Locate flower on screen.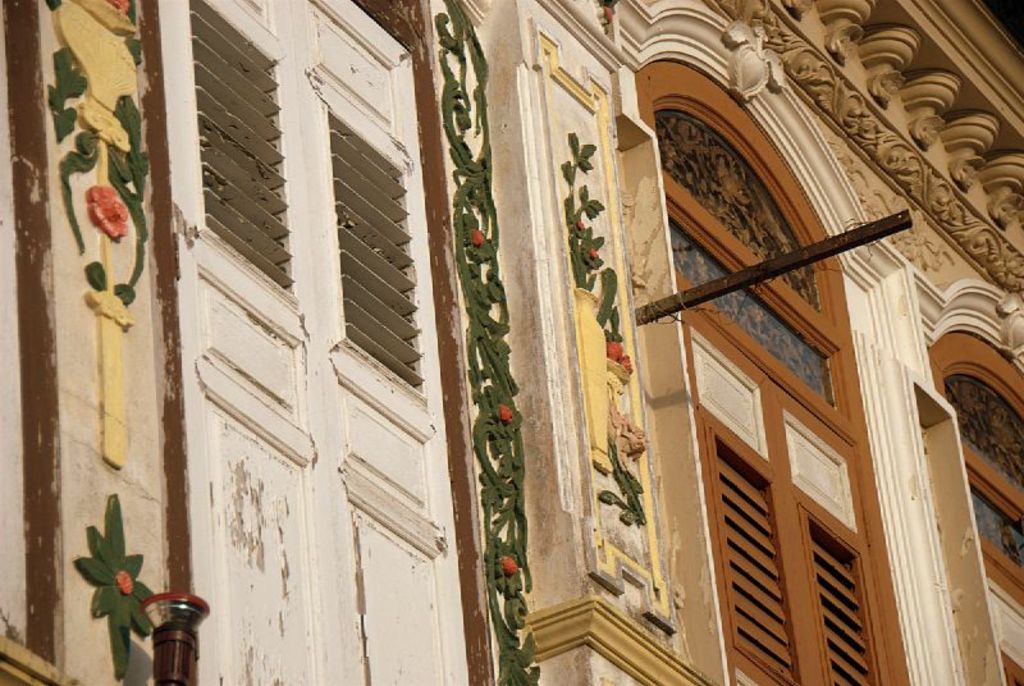
On screen at 73, 486, 151, 680.
